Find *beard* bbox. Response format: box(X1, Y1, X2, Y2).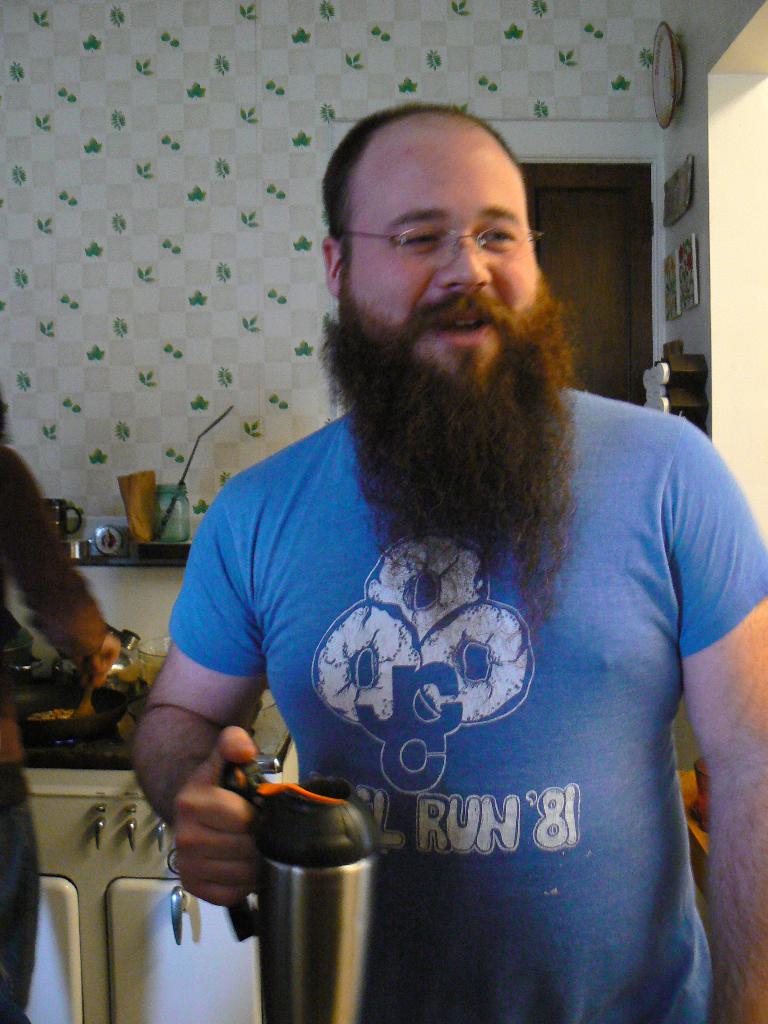
box(313, 271, 580, 621).
